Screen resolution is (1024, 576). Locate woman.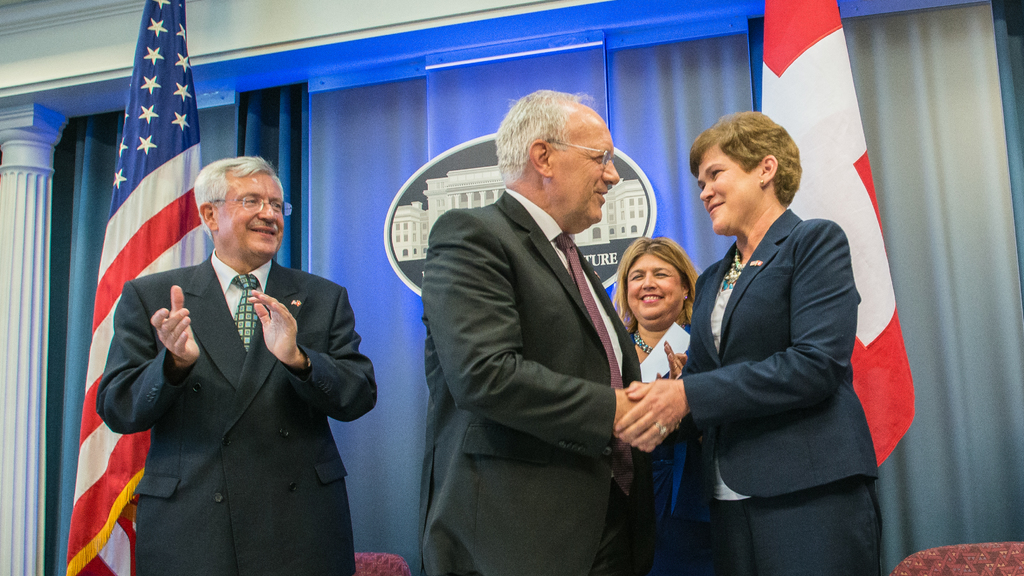
region(614, 112, 879, 575).
